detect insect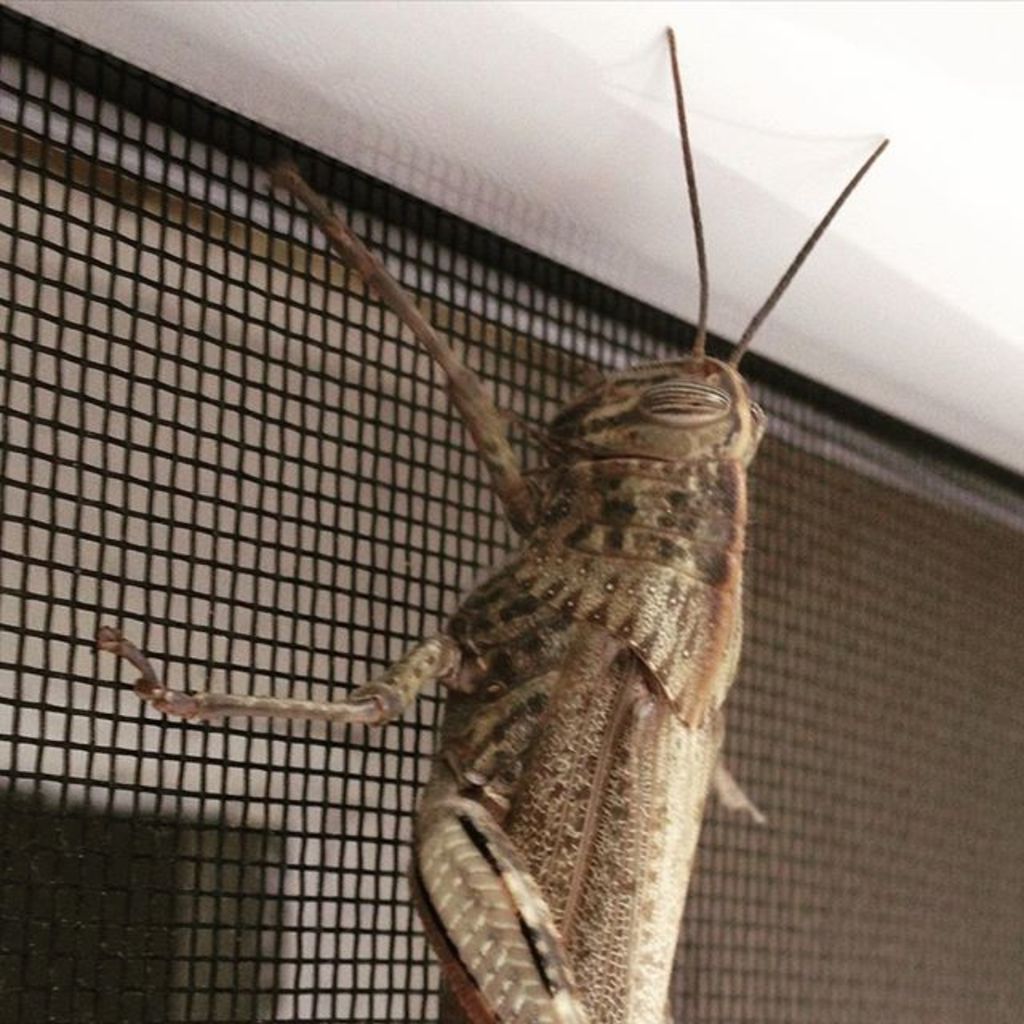
detection(96, 22, 891, 1022)
